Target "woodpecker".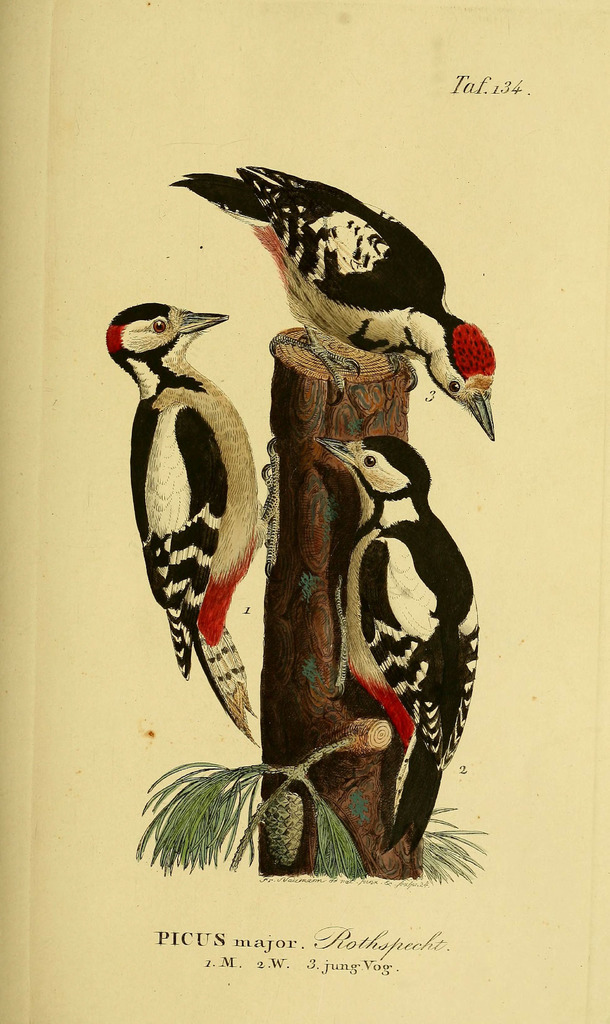
Target region: bbox=(306, 431, 497, 841).
